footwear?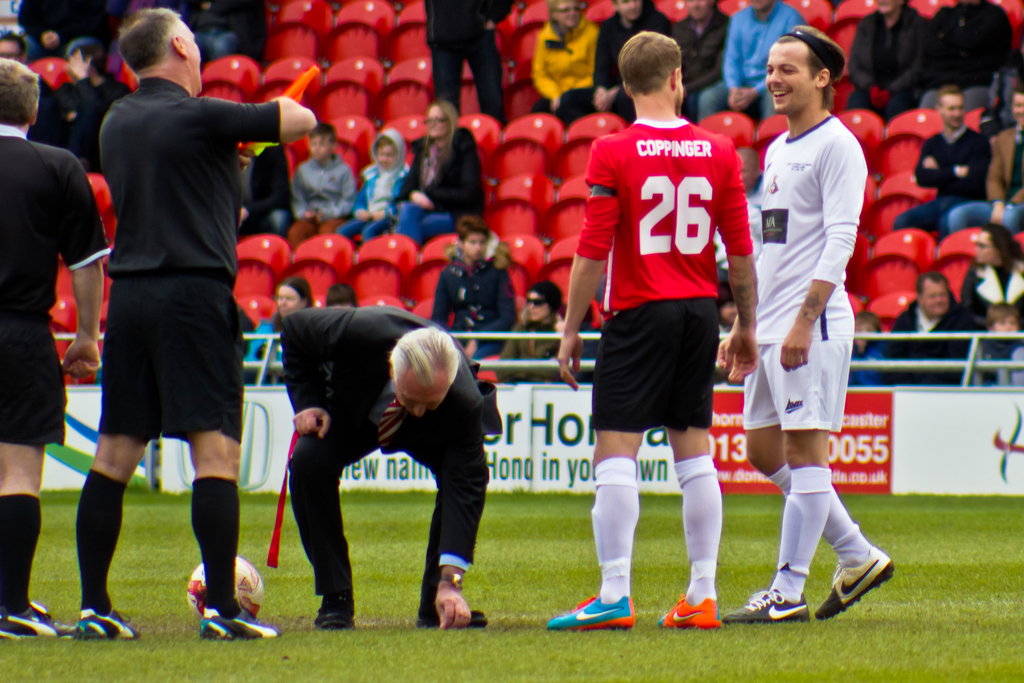
[657, 591, 723, 628]
